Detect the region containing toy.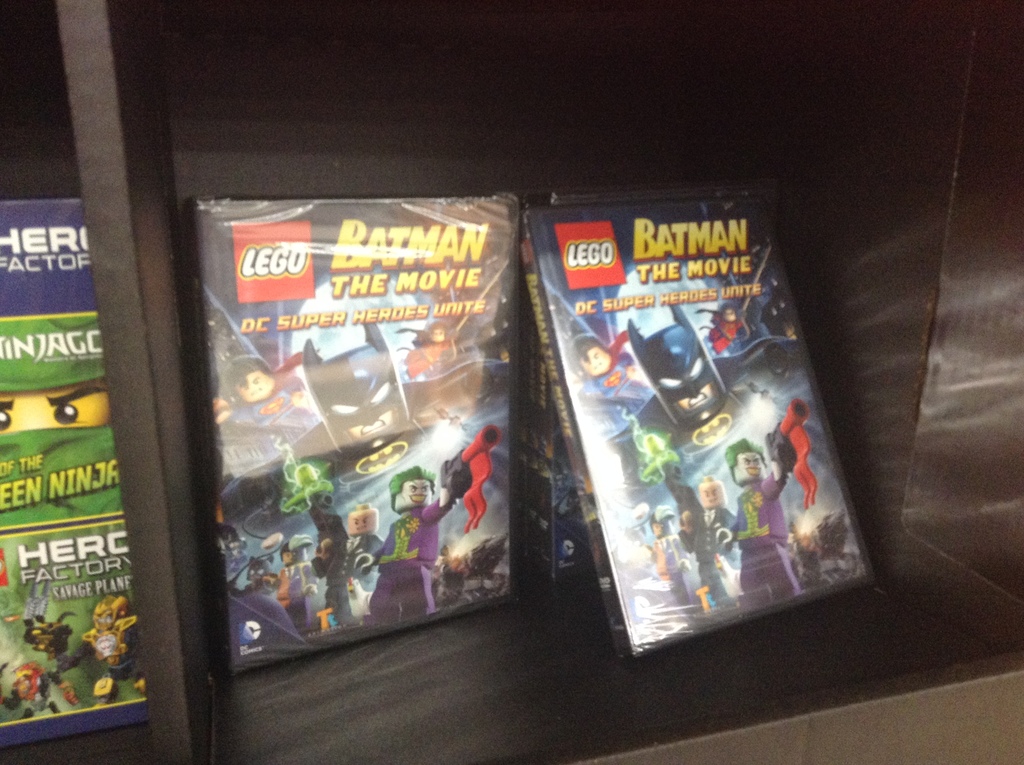
pyautogui.locateOnScreen(726, 398, 817, 610).
